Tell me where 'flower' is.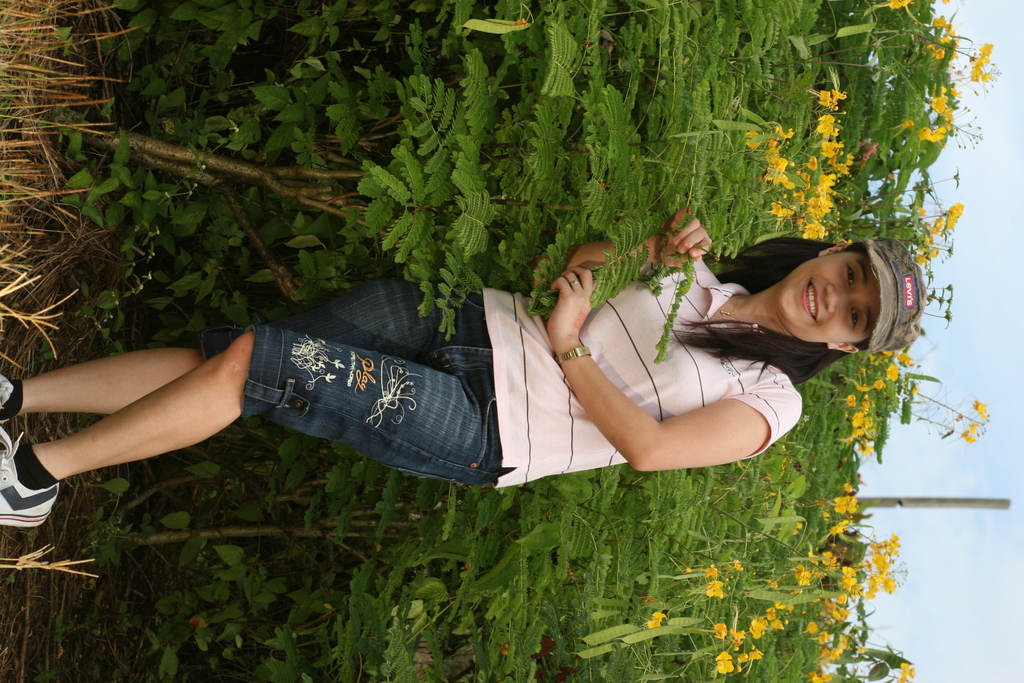
'flower' is at box=[950, 202, 963, 228].
